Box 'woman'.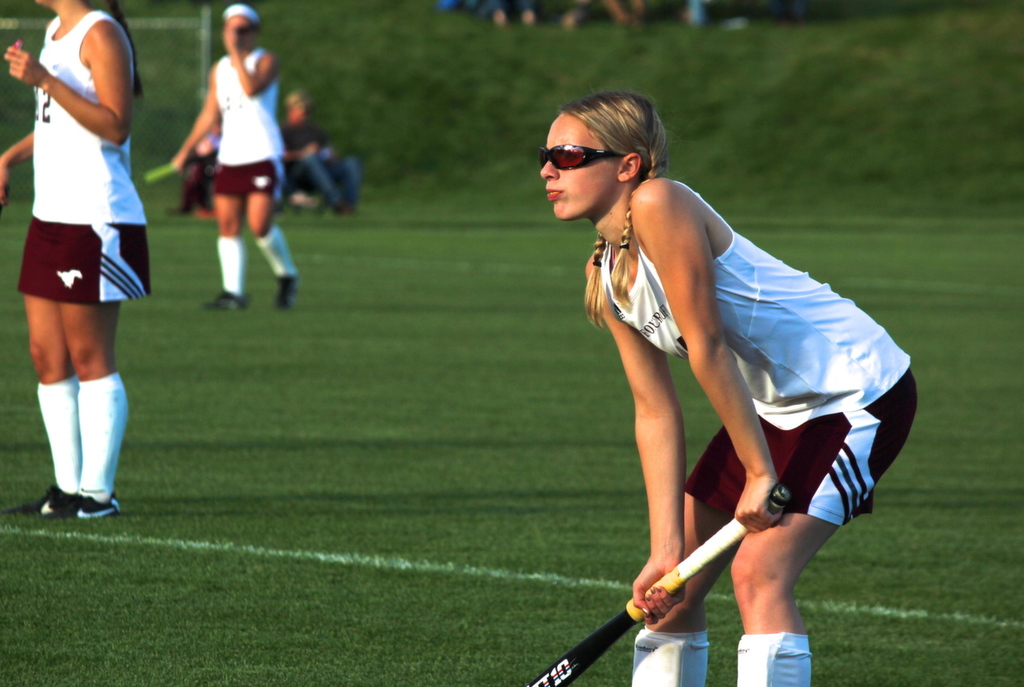
detection(537, 92, 914, 686).
